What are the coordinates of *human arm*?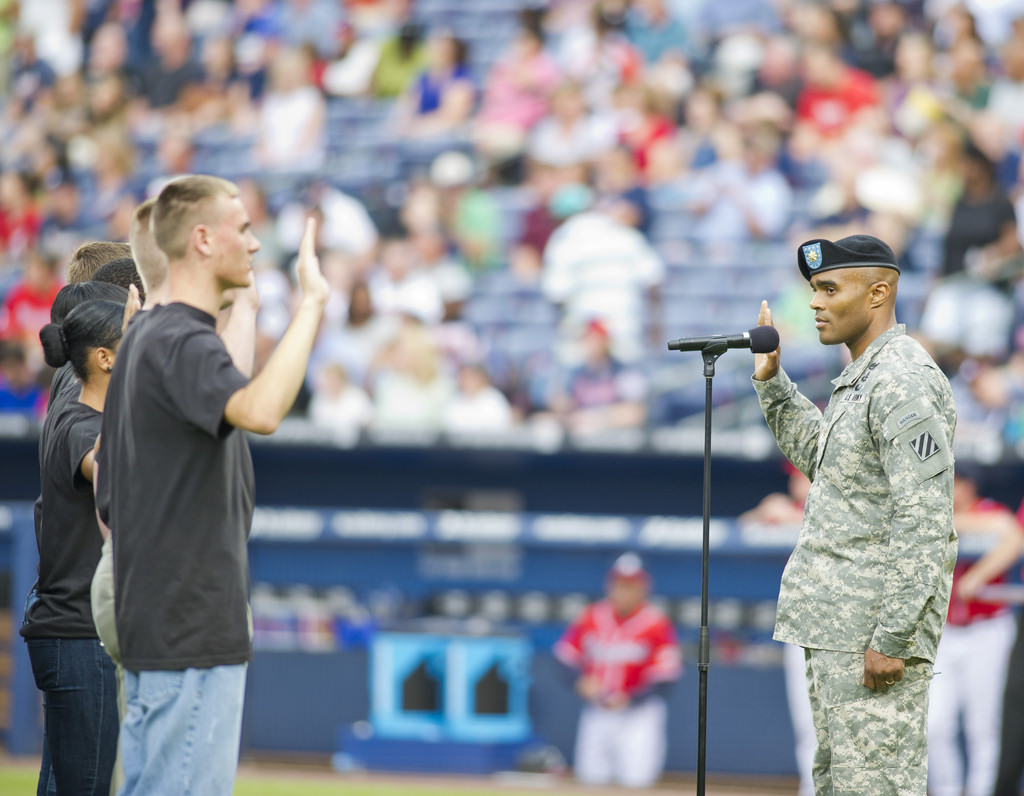
214, 243, 321, 472.
